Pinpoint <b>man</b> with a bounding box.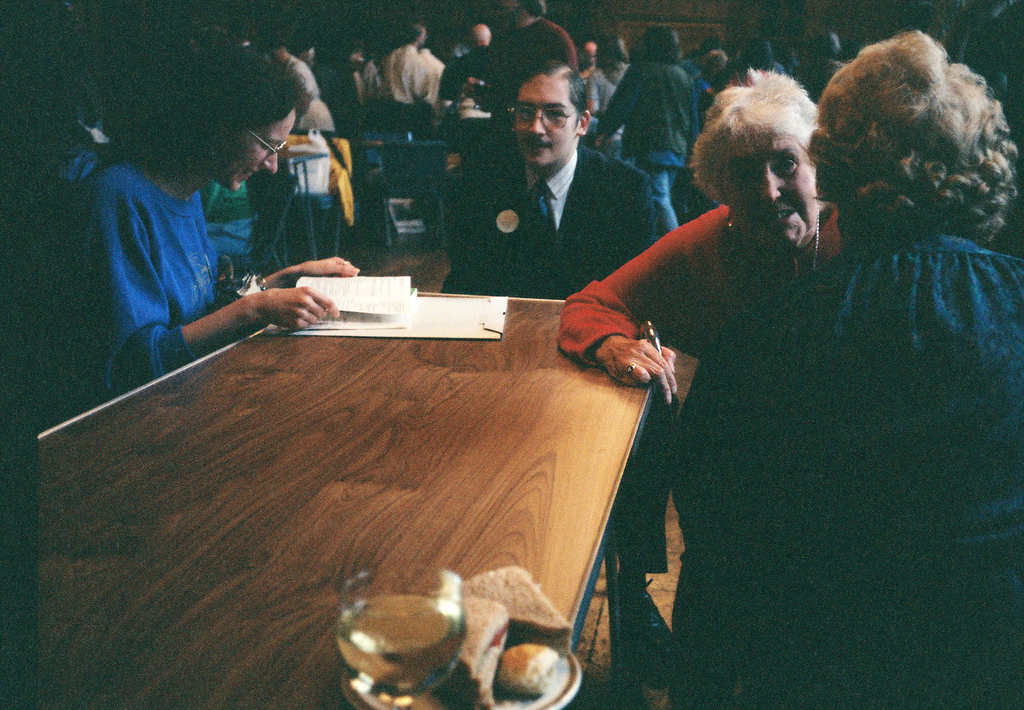
bbox=[582, 20, 700, 234].
